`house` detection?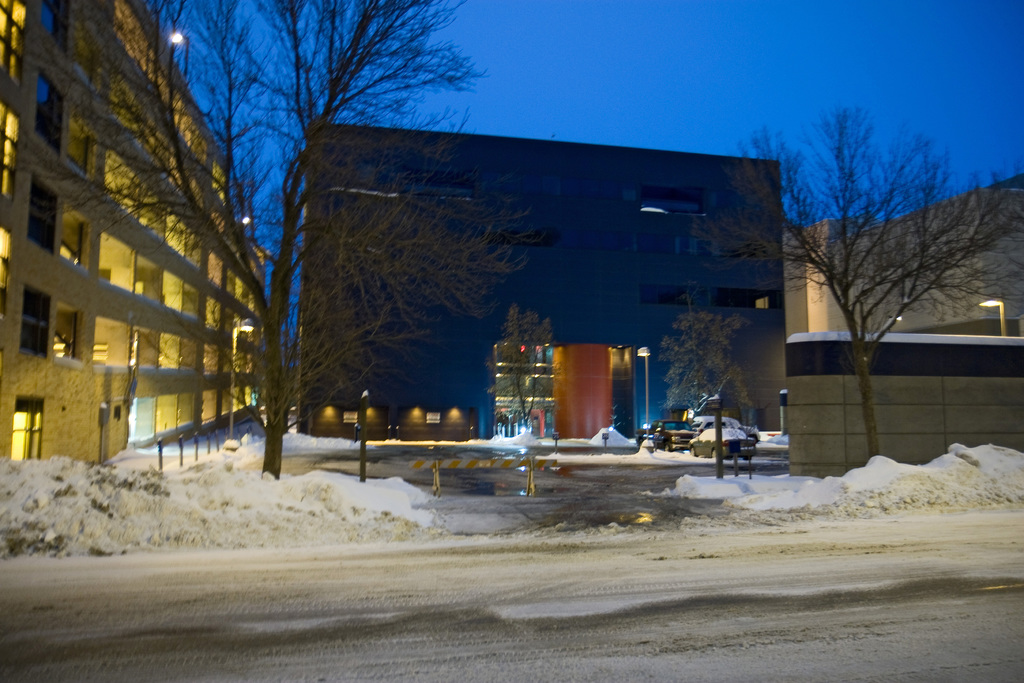
l=0, t=0, r=257, b=424
